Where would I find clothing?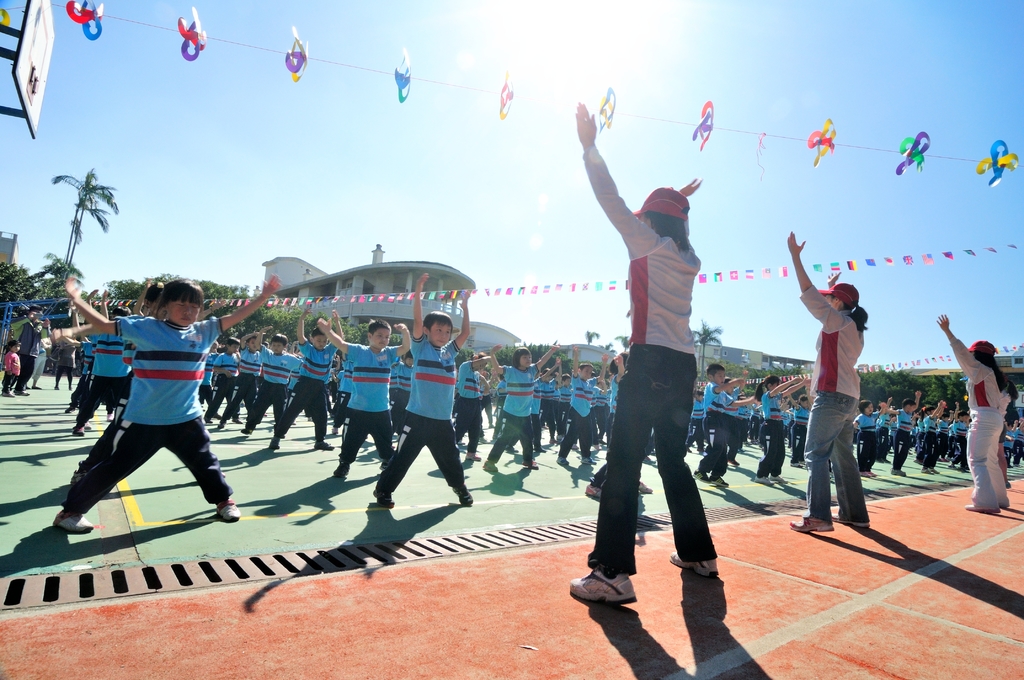
At 249, 341, 296, 428.
